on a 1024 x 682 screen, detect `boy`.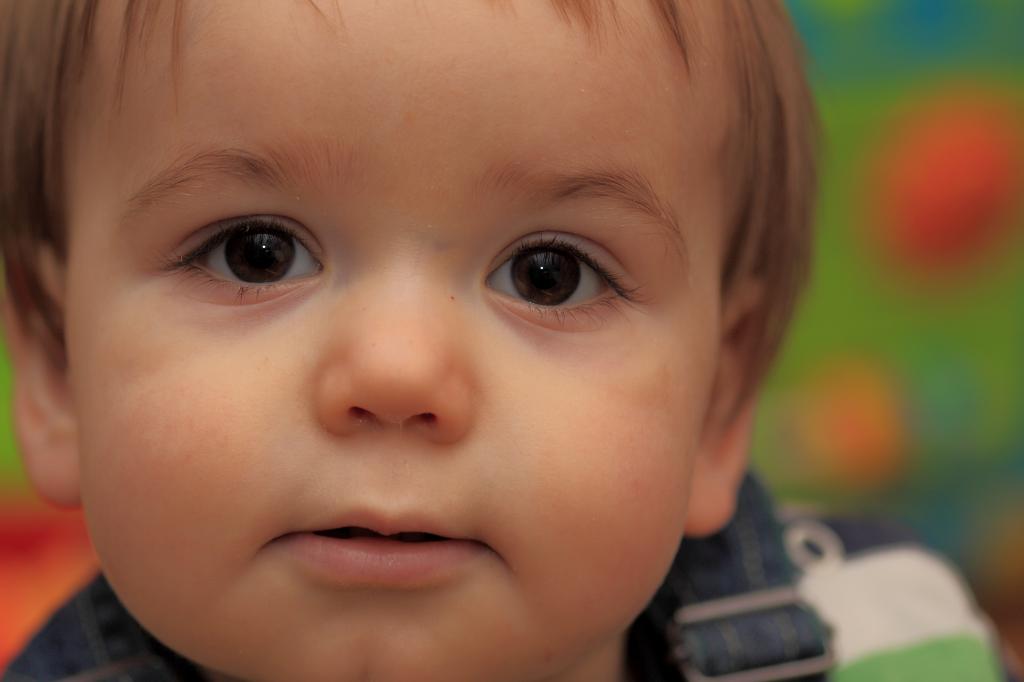
left=0, top=0, right=893, bottom=681.
